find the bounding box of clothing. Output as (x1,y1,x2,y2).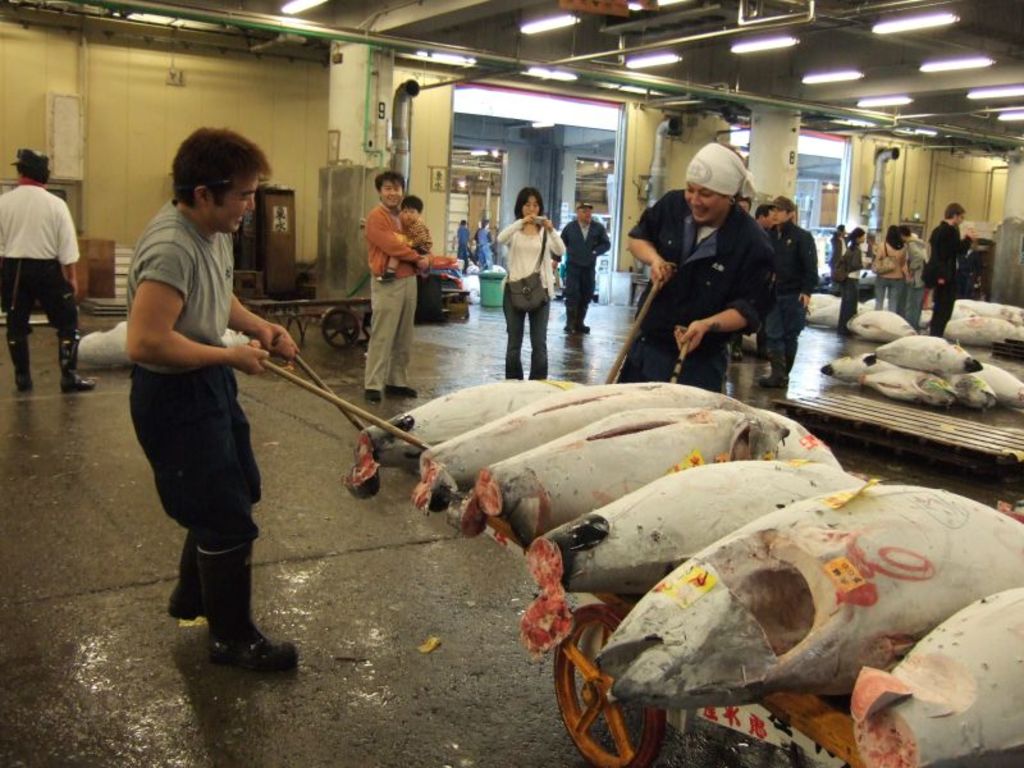
(123,154,280,616).
